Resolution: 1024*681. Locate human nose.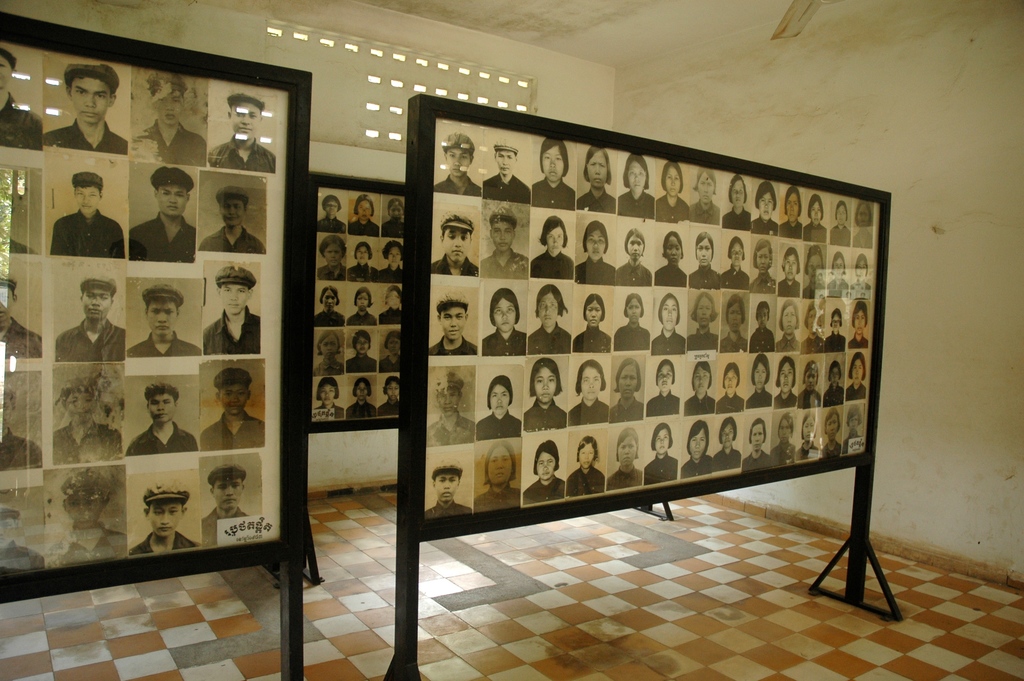
box=[701, 249, 707, 256].
